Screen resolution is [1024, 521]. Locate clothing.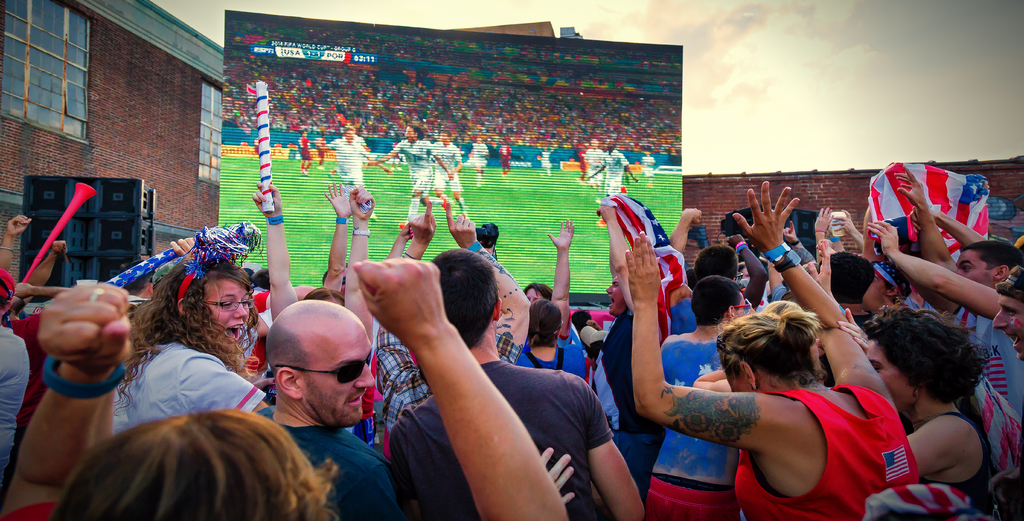
select_region(585, 144, 606, 192).
